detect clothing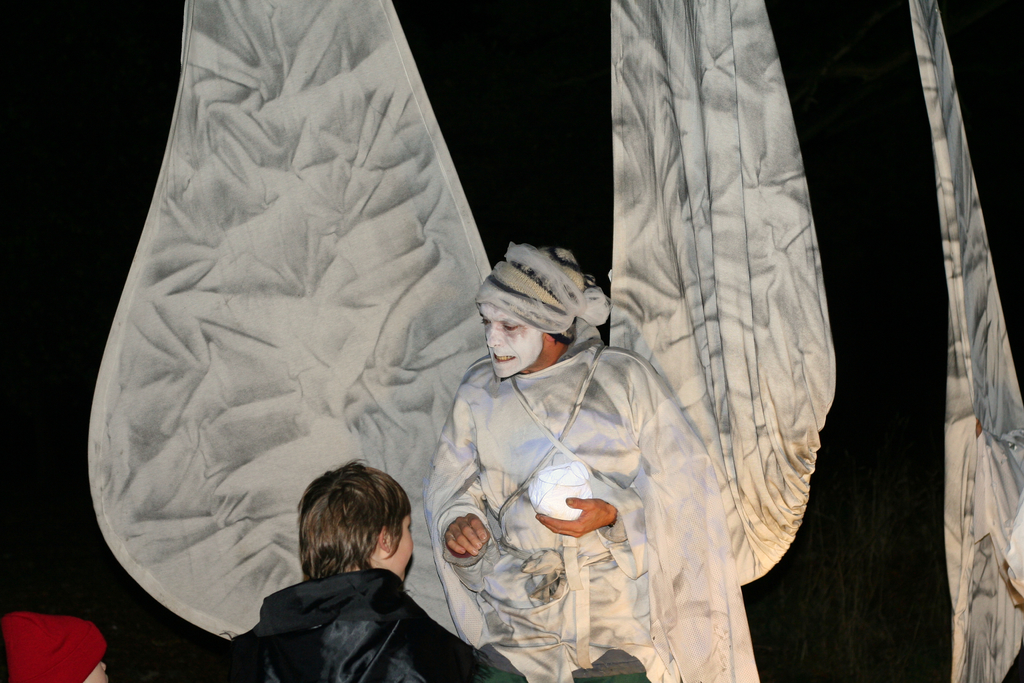
region(204, 571, 513, 682)
